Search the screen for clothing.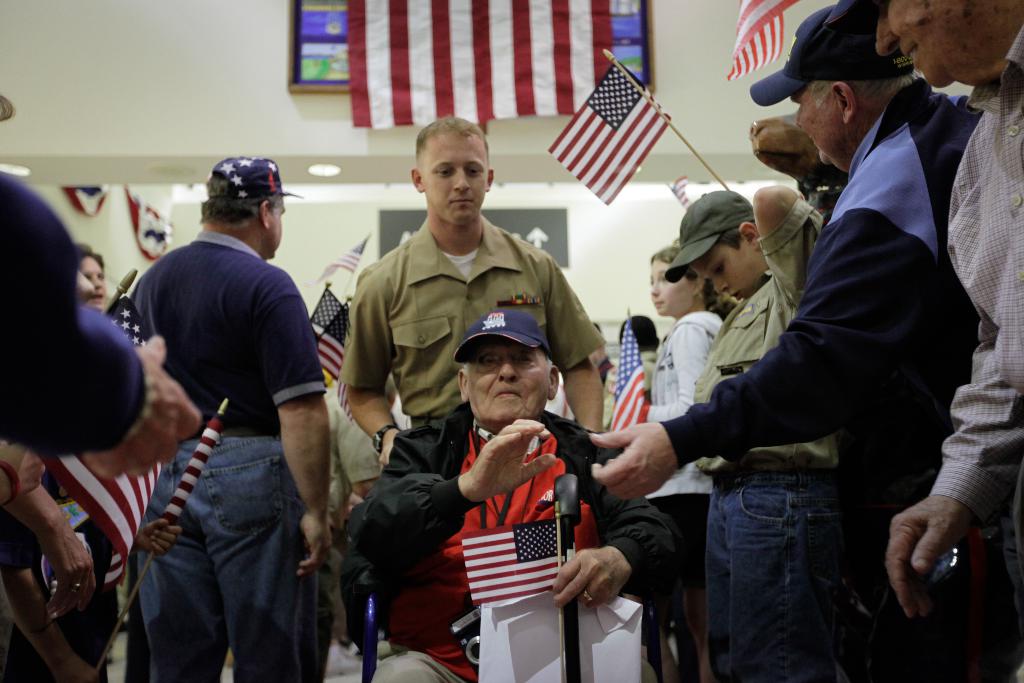
Found at (666,86,980,682).
